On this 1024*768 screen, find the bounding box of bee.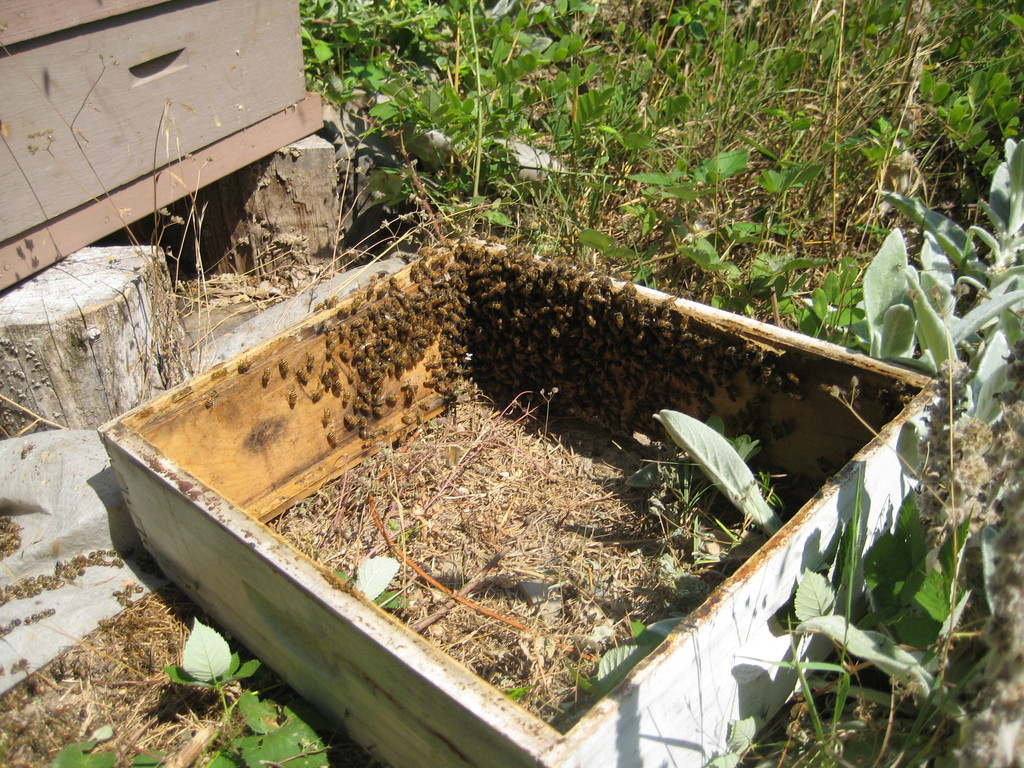
Bounding box: {"left": 342, "top": 411, "right": 358, "bottom": 428}.
